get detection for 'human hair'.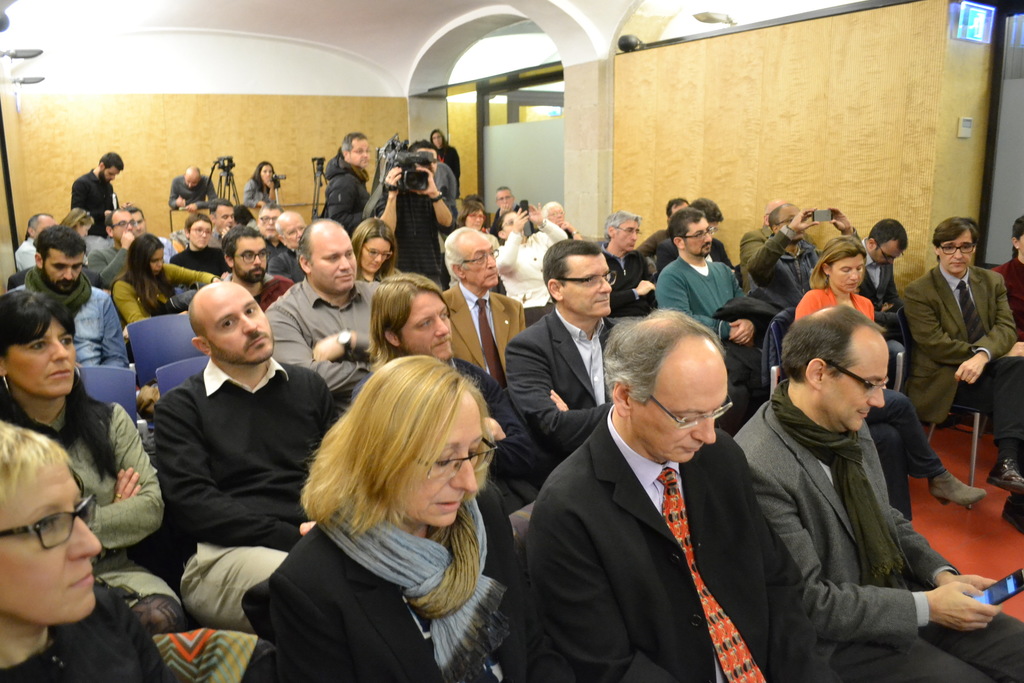
Detection: crop(292, 227, 318, 270).
